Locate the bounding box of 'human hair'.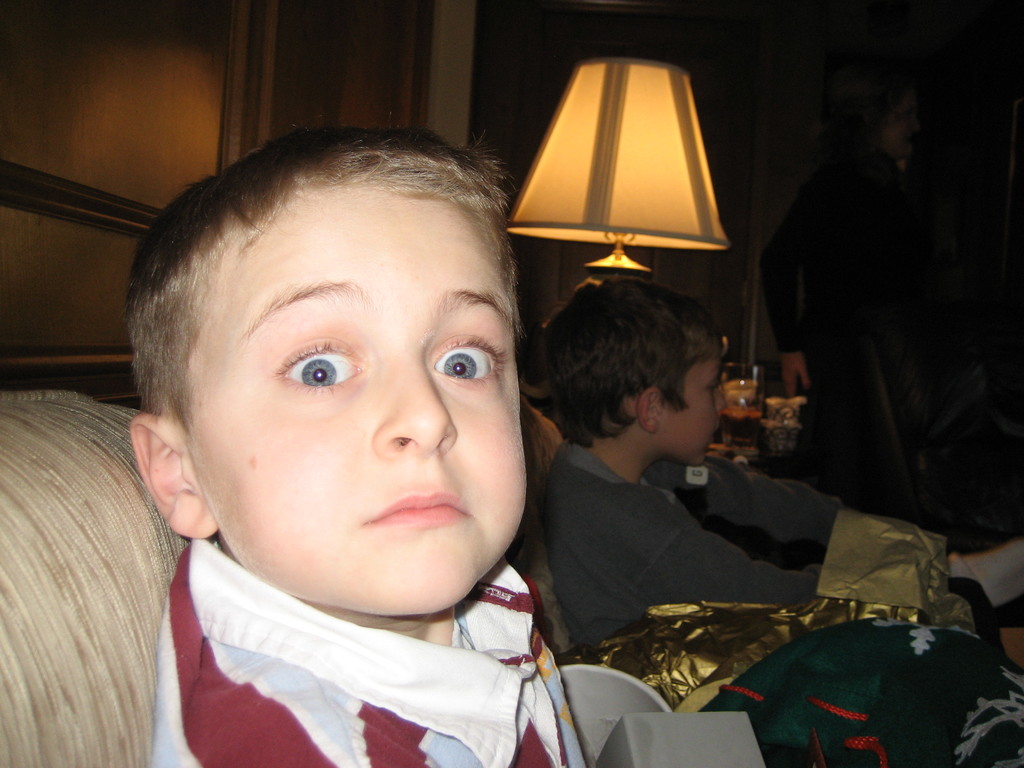
Bounding box: {"x1": 536, "y1": 273, "x2": 727, "y2": 451}.
